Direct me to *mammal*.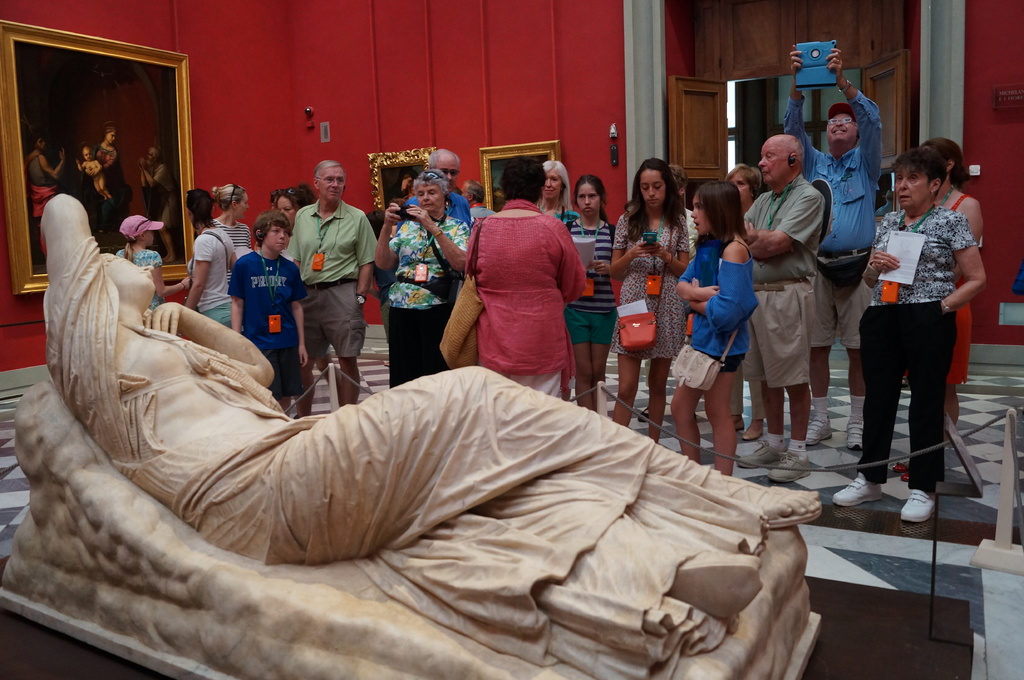
Direction: Rect(907, 136, 984, 482).
